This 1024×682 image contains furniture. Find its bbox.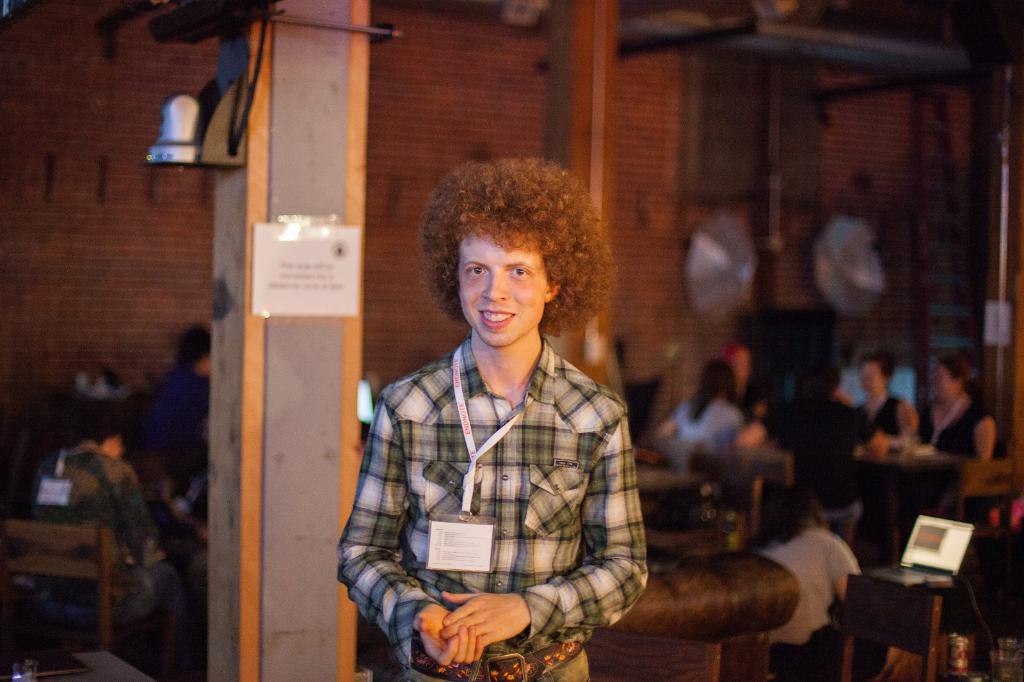
select_region(0, 516, 148, 657).
